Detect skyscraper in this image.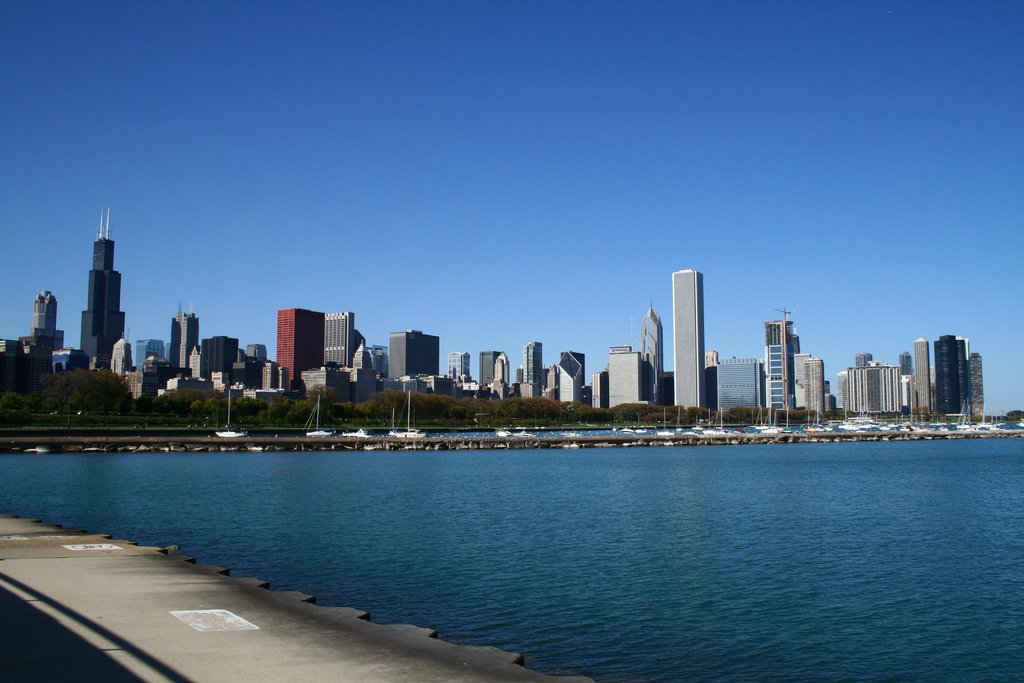
Detection: [169, 298, 200, 368].
